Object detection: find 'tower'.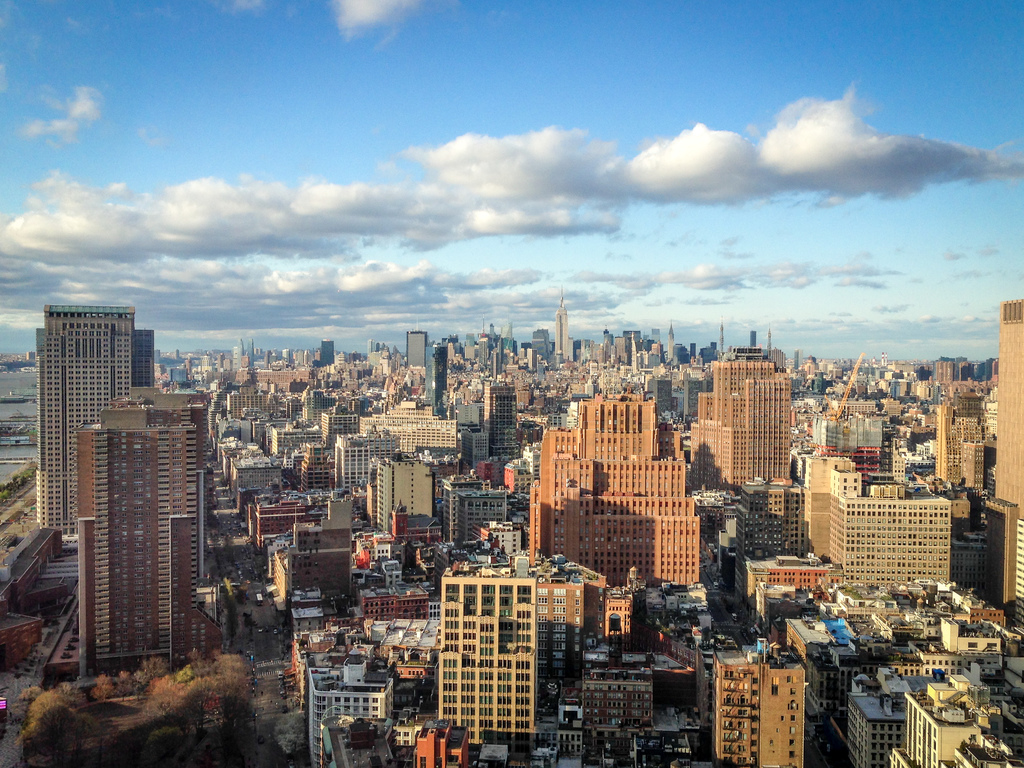
770,347,792,376.
